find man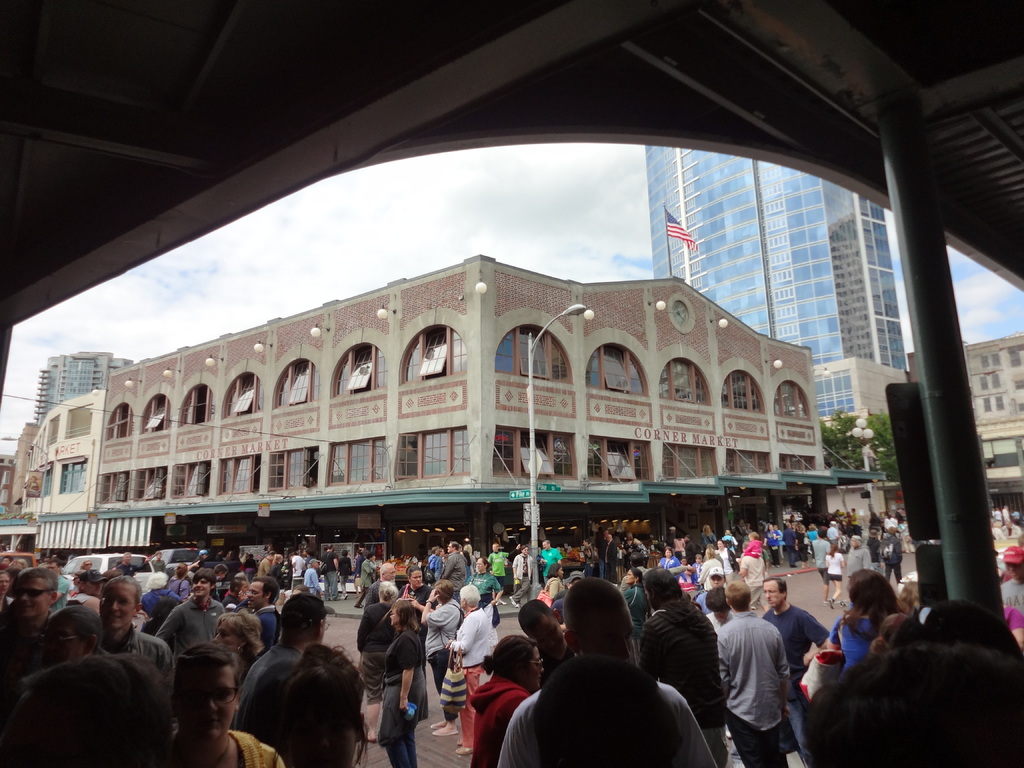
486,543,521,604
